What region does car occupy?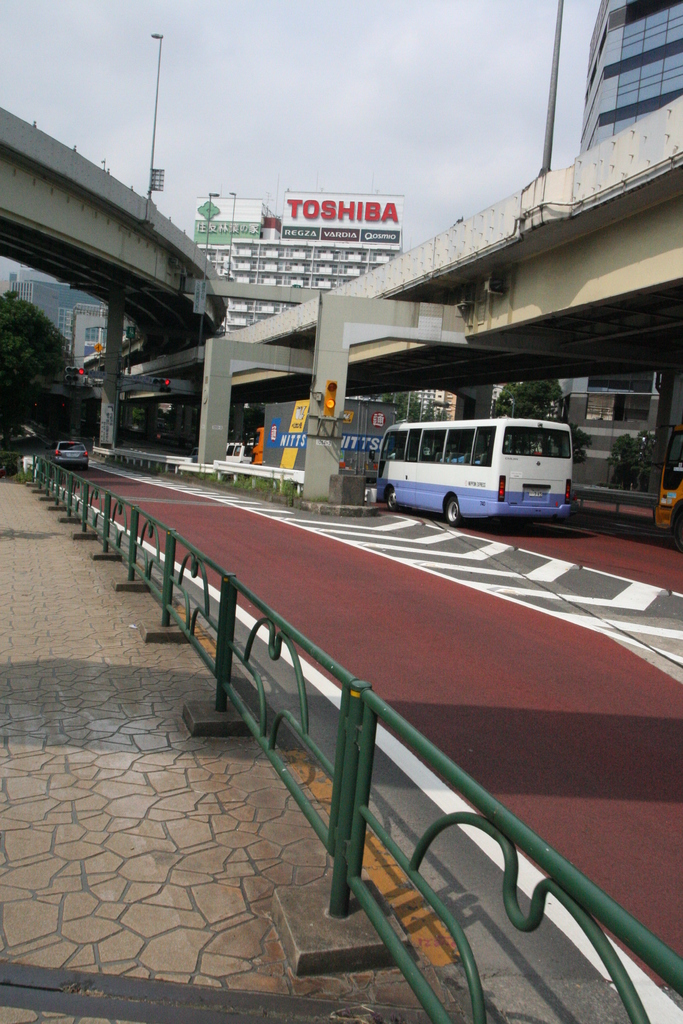
42, 435, 94, 471.
